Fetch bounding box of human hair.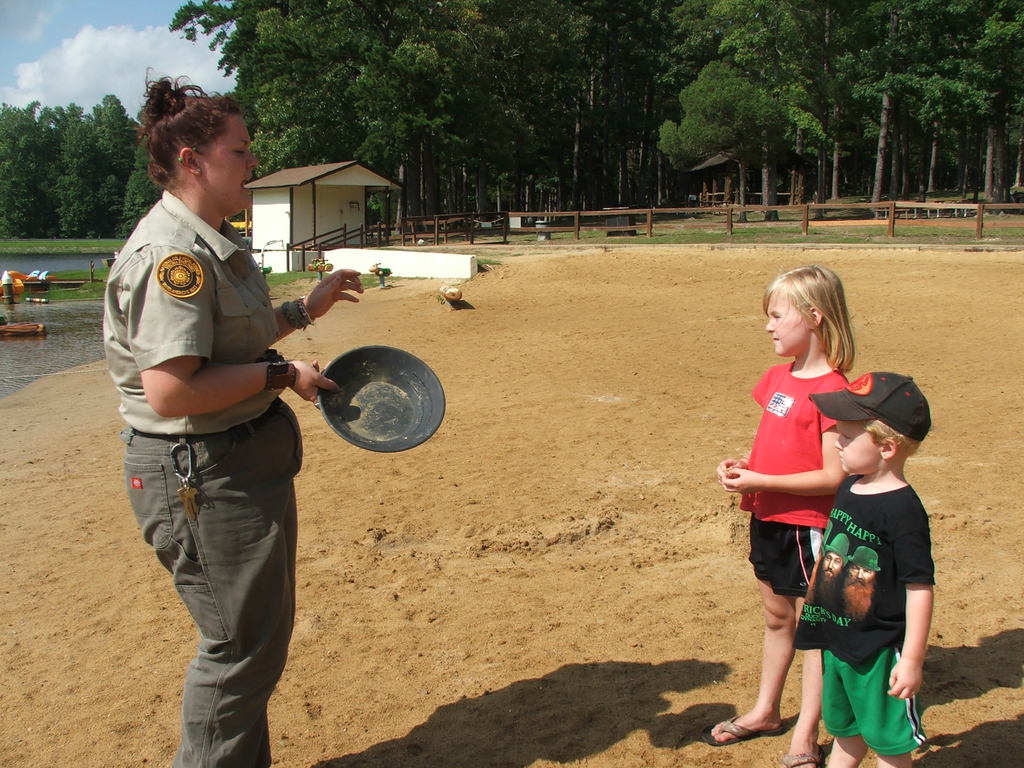
Bbox: crop(765, 261, 854, 367).
